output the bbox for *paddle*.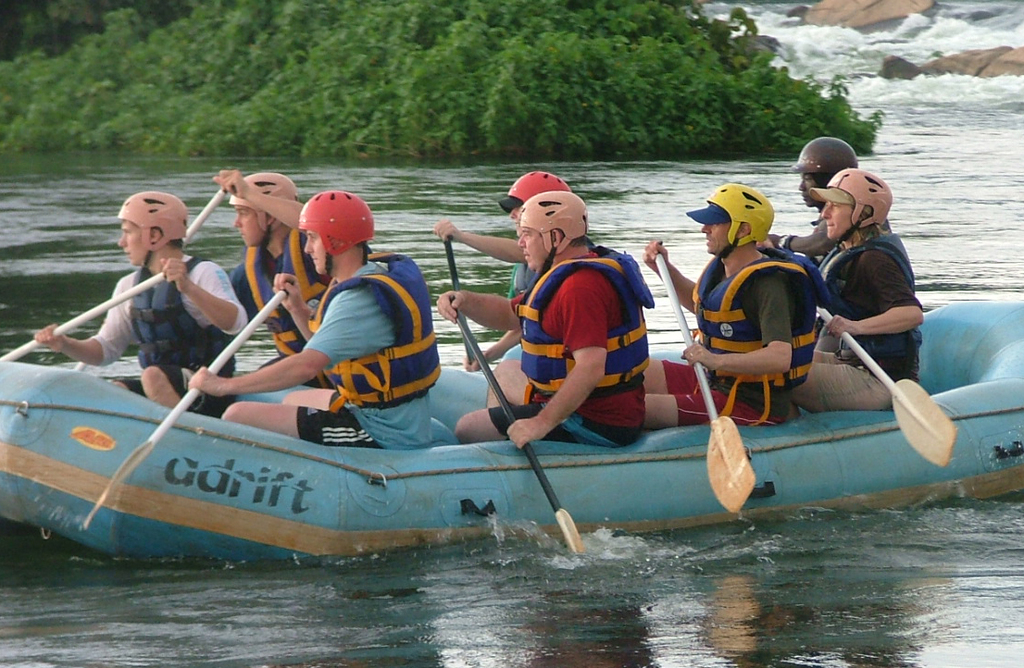
{"x1": 458, "y1": 307, "x2": 581, "y2": 554}.
